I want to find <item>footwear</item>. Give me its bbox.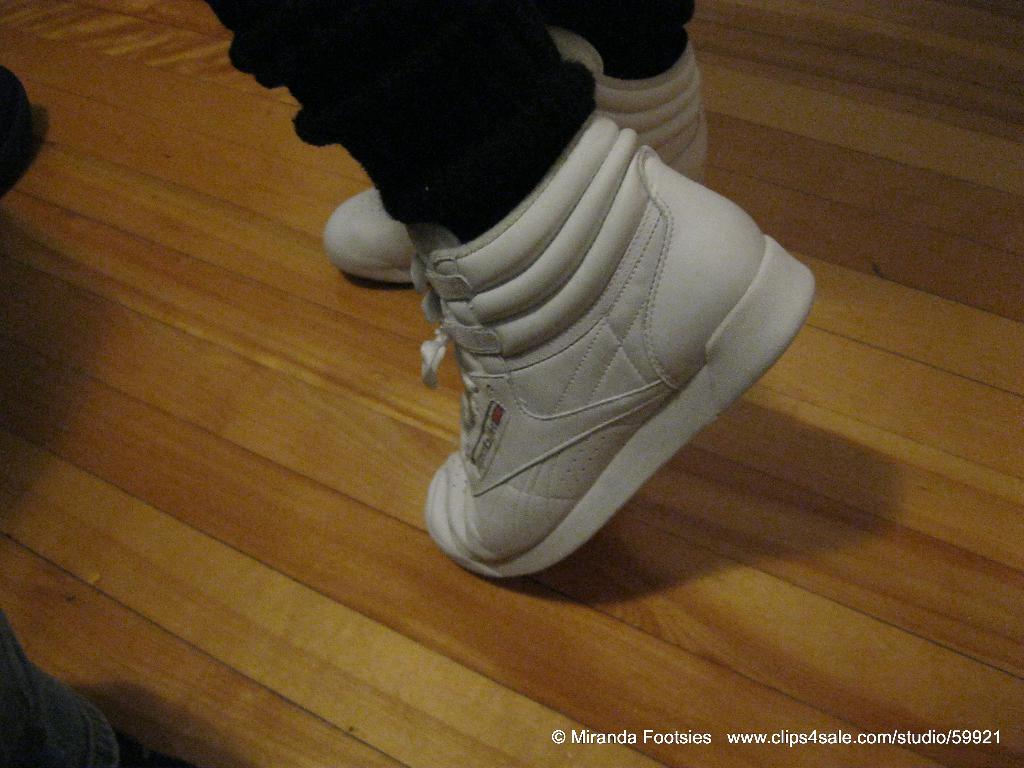
(left=310, top=33, right=707, bottom=286).
